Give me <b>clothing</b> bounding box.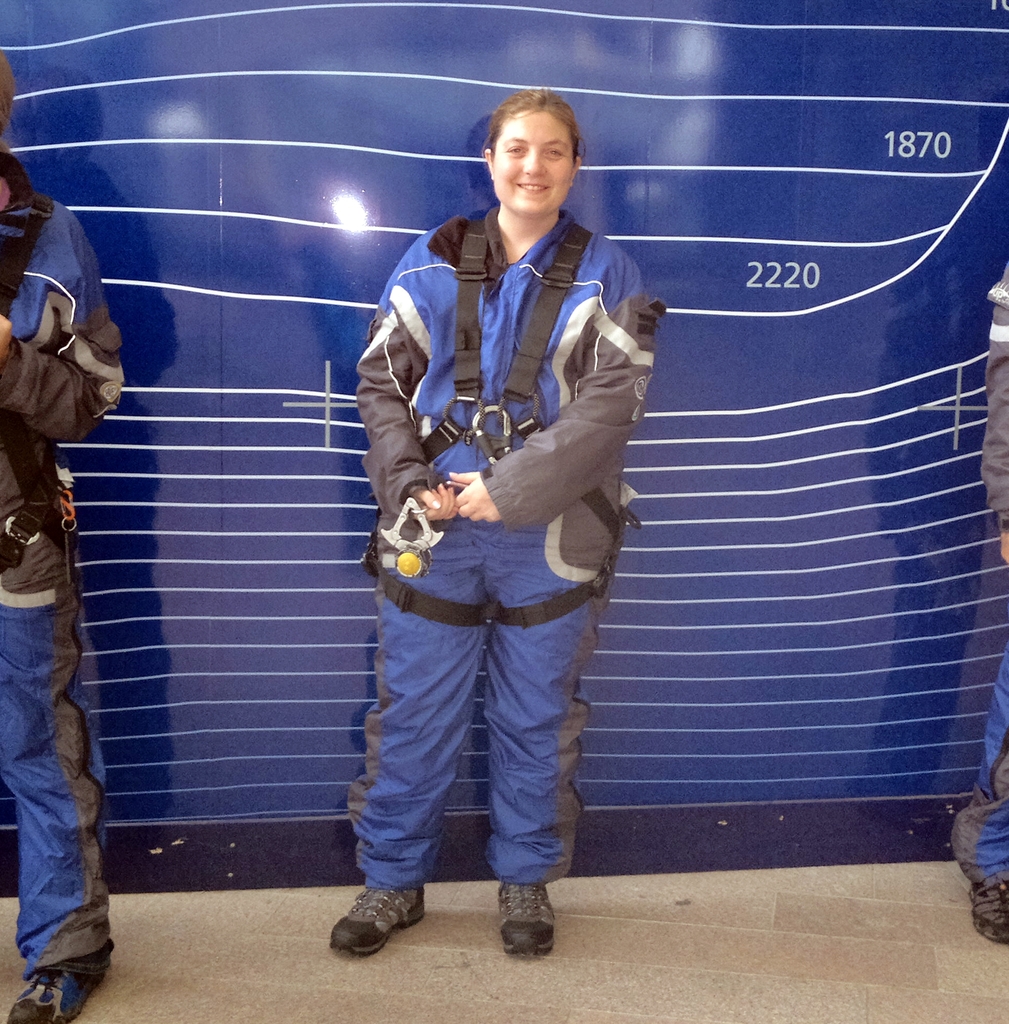
[0,174,118,975].
